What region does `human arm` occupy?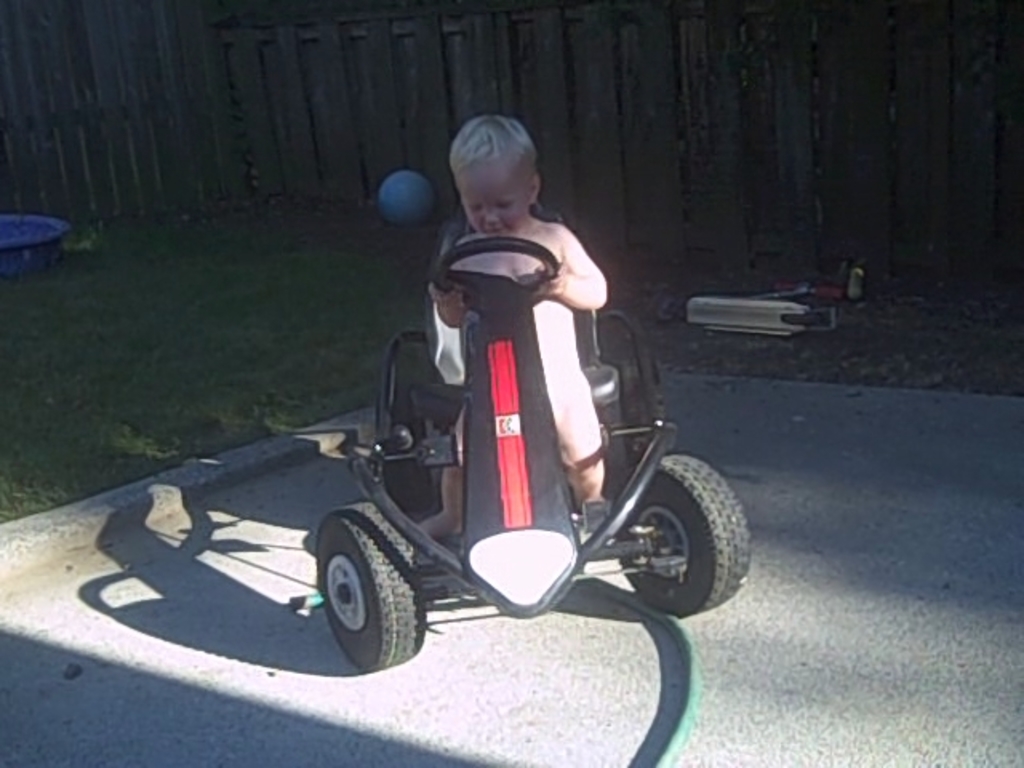
x1=531, y1=226, x2=614, y2=325.
